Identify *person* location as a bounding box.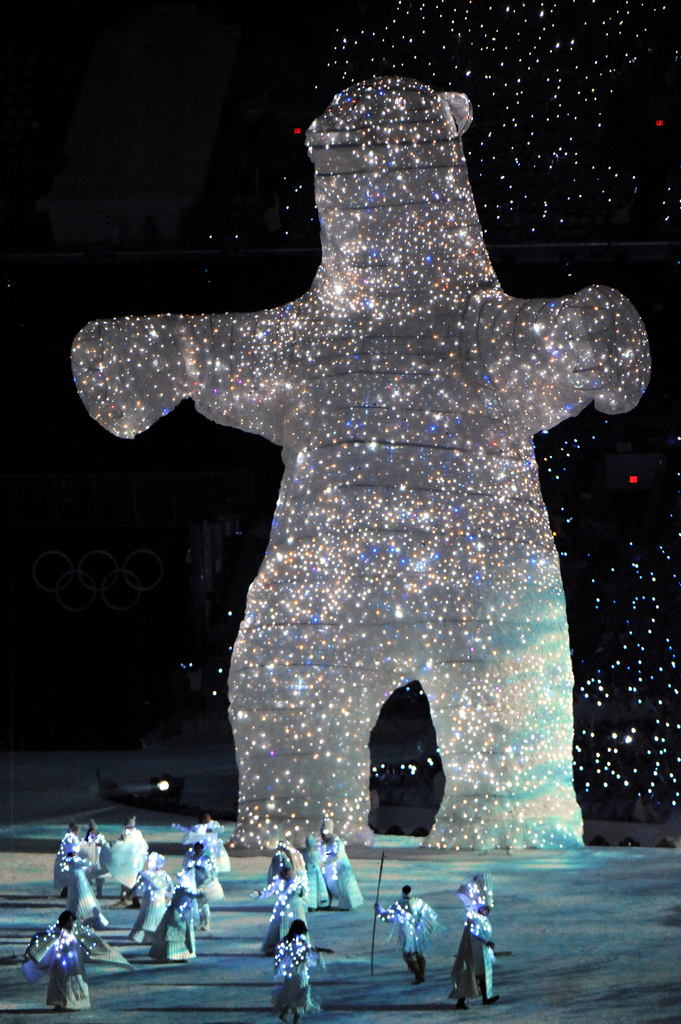
bbox=[455, 868, 495, 914].
